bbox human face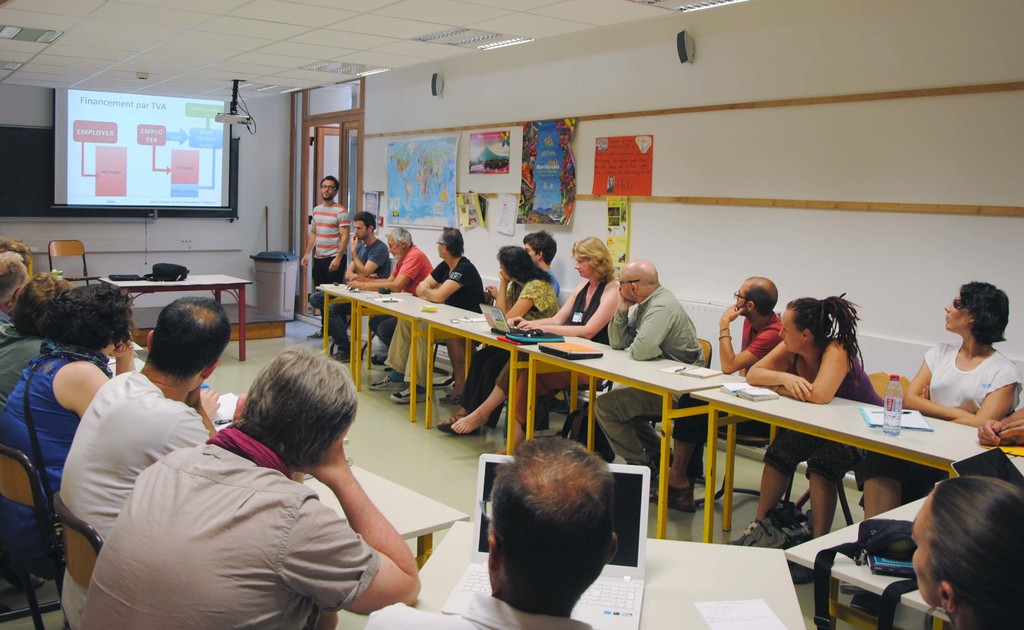
x1=575, y1=257, x2=589, y2=278
